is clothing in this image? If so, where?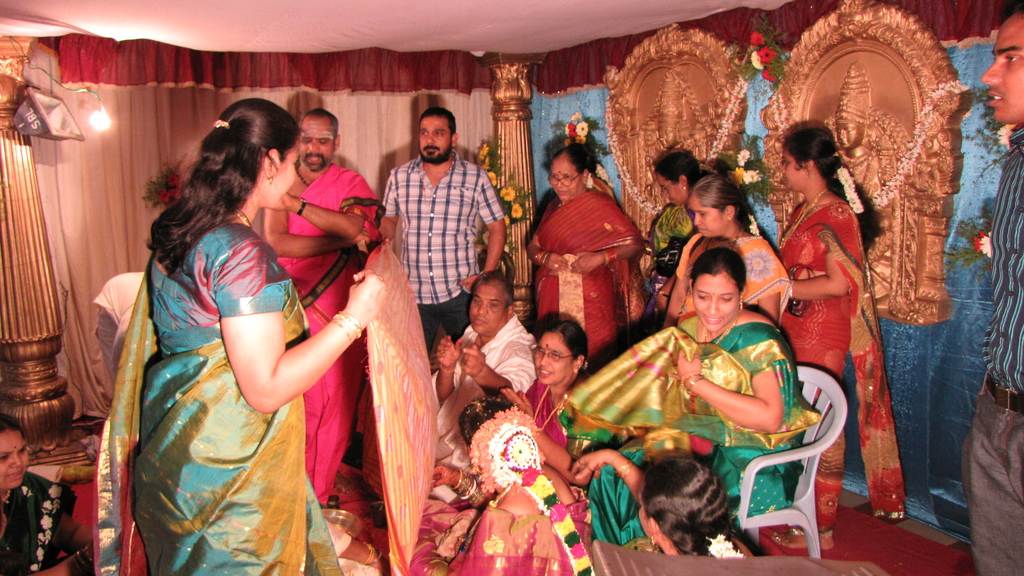
Yes, at Rect(776, 202, 903, 547).
